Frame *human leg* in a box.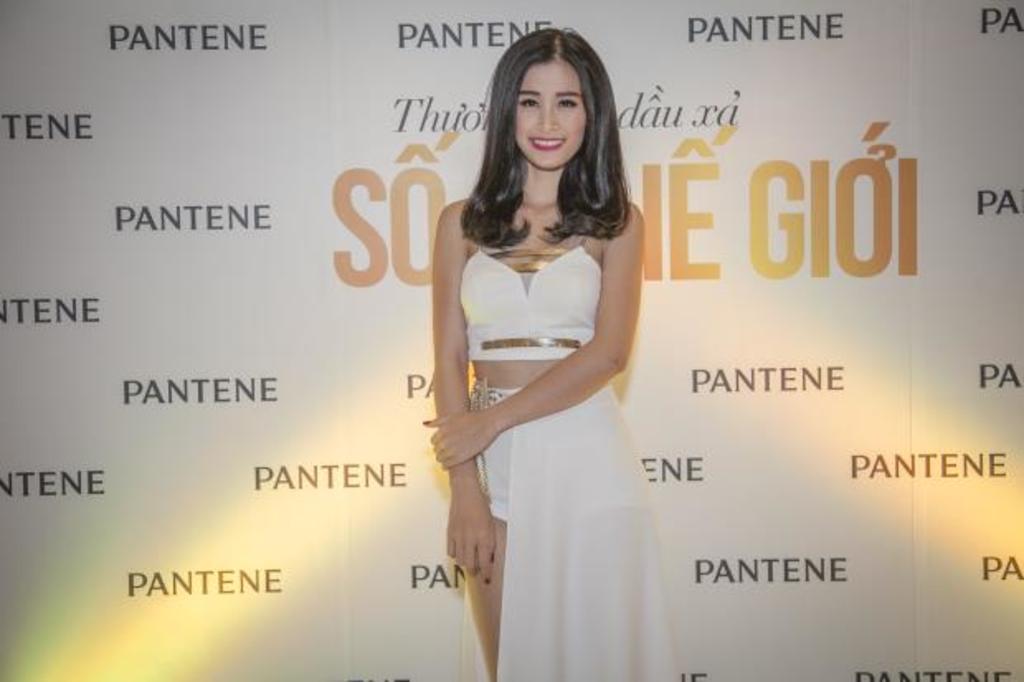
[left=545, top=400, right=638, bottom=680].
